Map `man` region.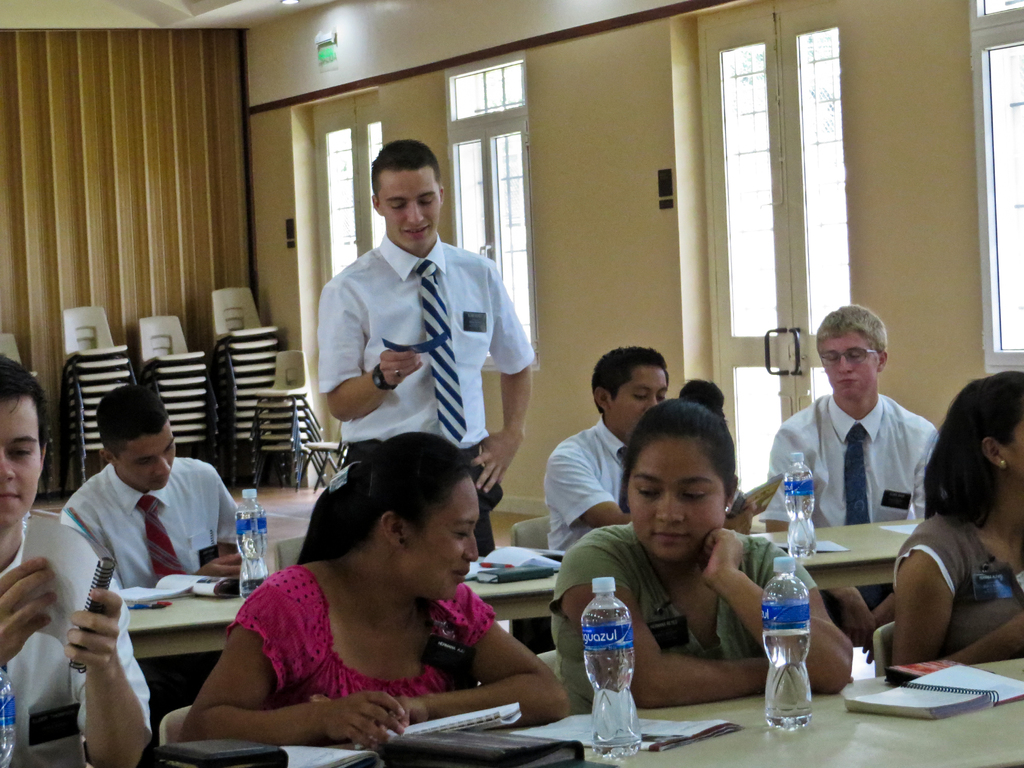
Mapped to Rect(758, 303, 939, 659).
